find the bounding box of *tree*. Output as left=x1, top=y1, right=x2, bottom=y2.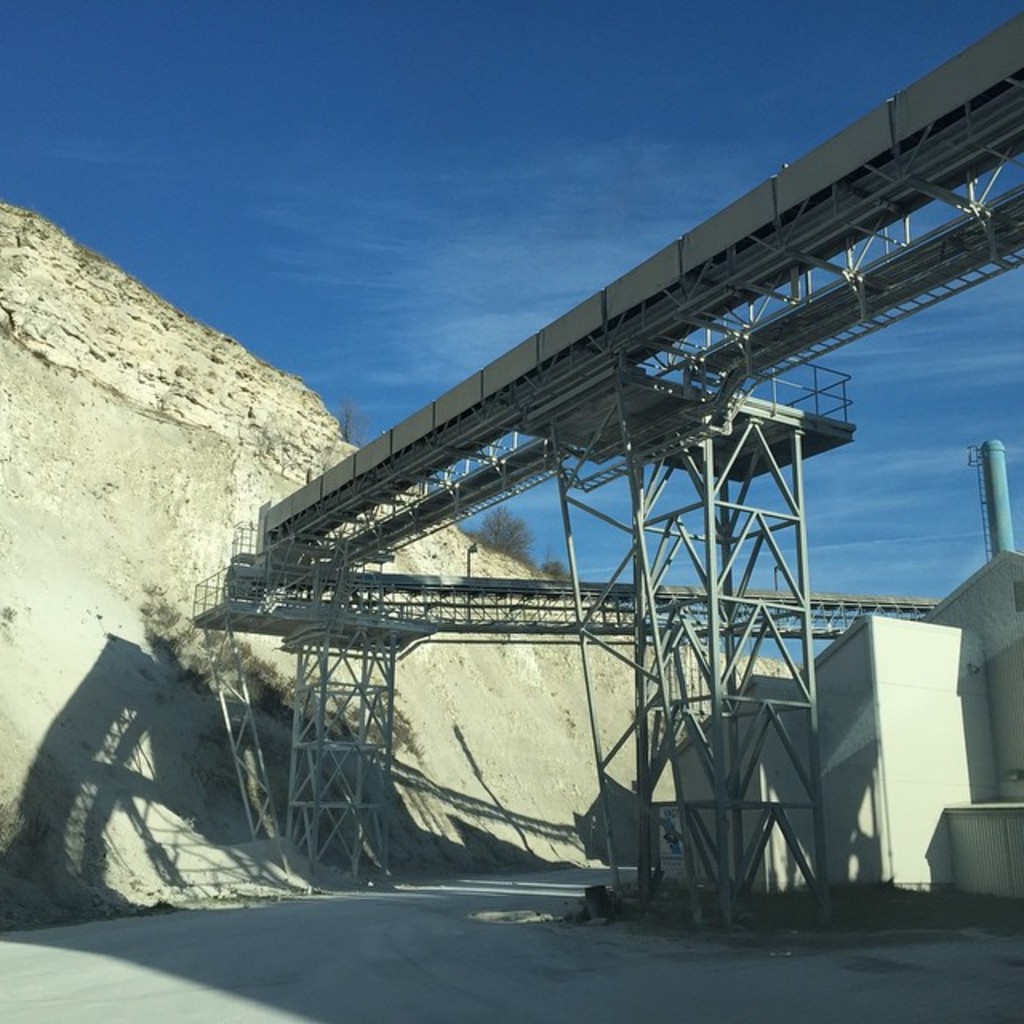
left=331, top=397, right=373, bottom=445.
